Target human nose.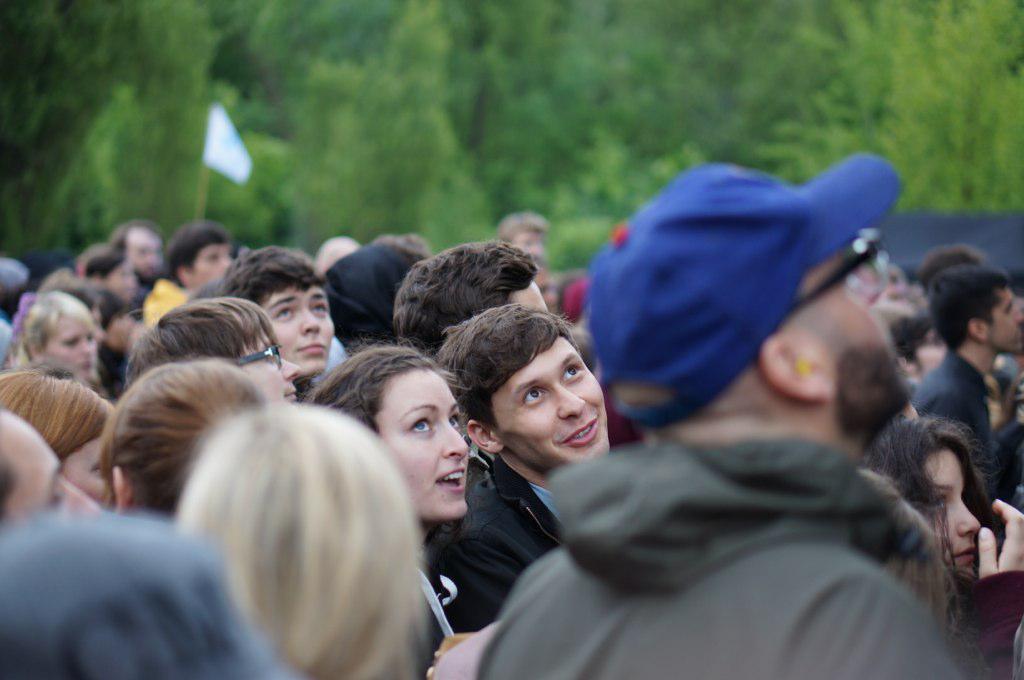
Target region: 443/420/469/461.
